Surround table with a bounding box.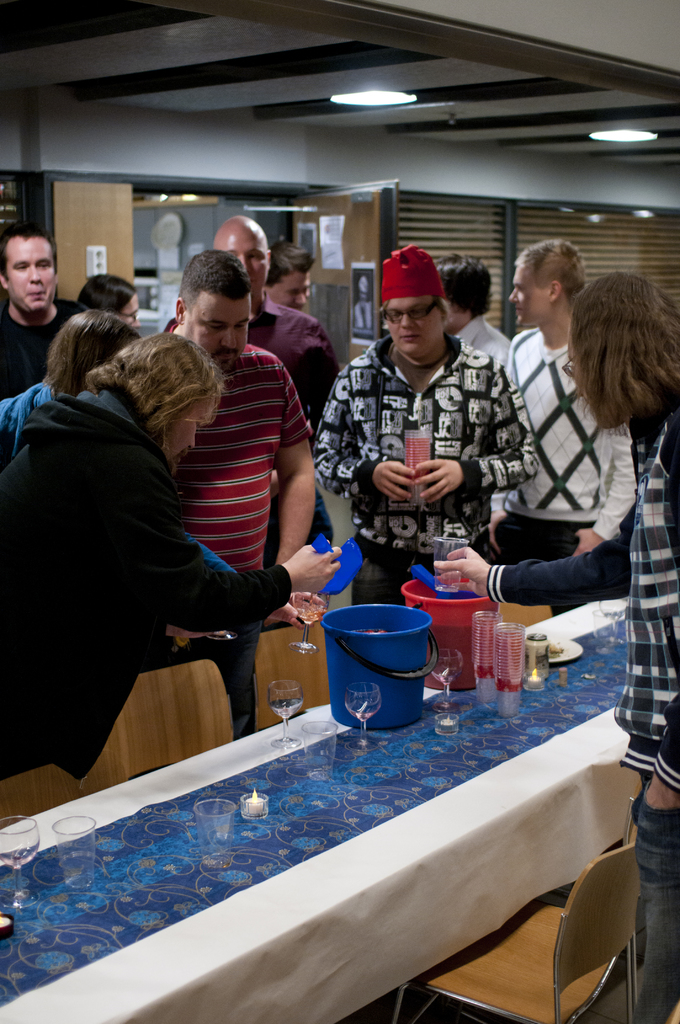
select_region(0, 595, 620, 1023).
